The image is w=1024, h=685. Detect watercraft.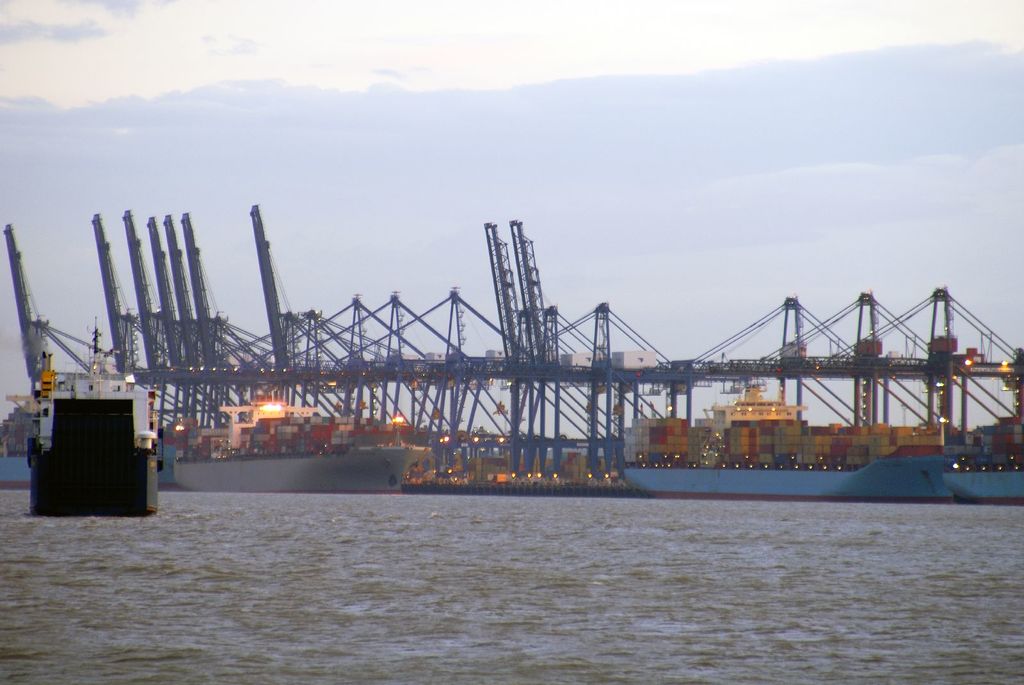
Detection: [625, 455, 958, 498].
